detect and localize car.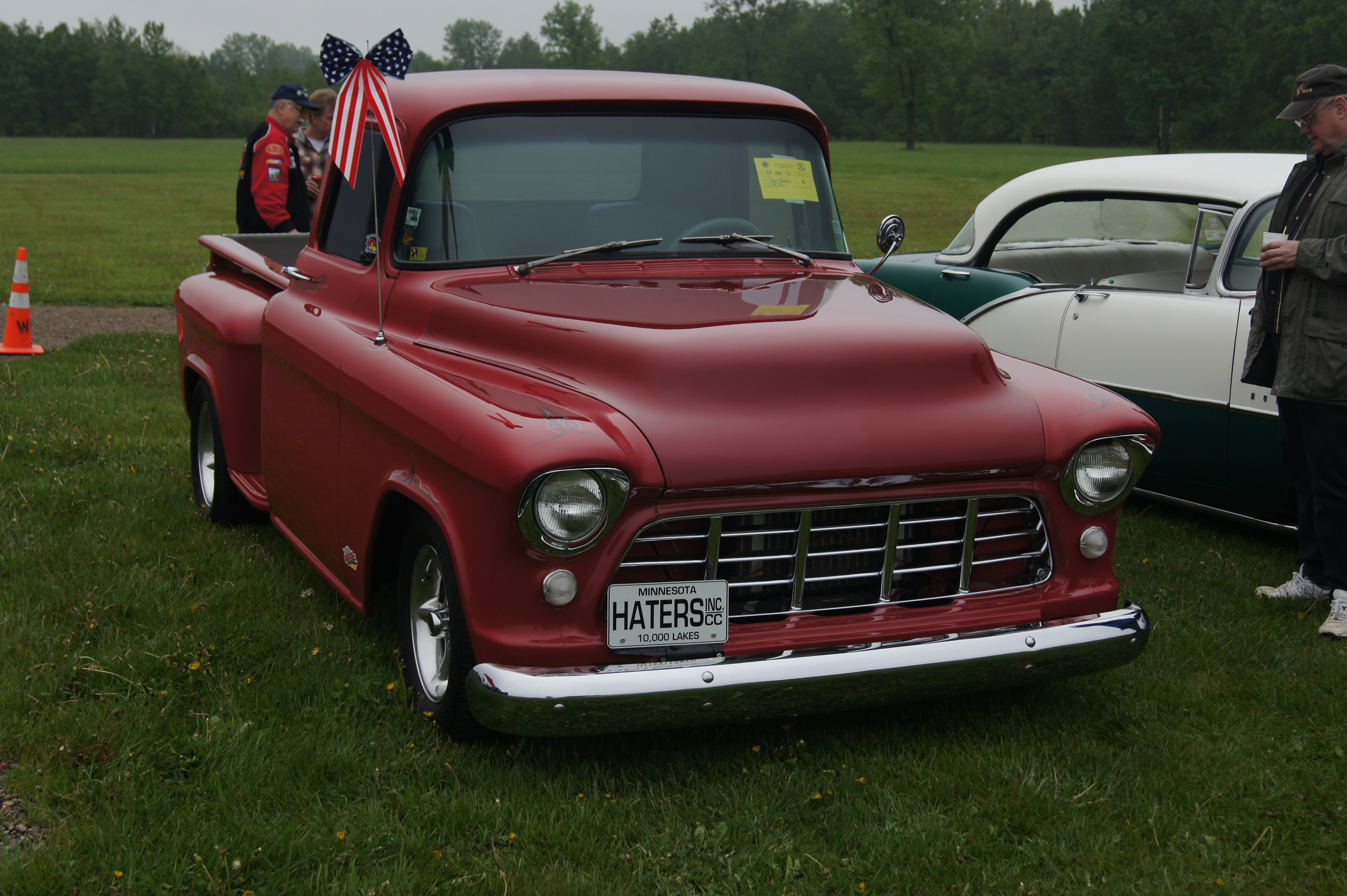
Localized at Rect(249, 44, 382, 157).
